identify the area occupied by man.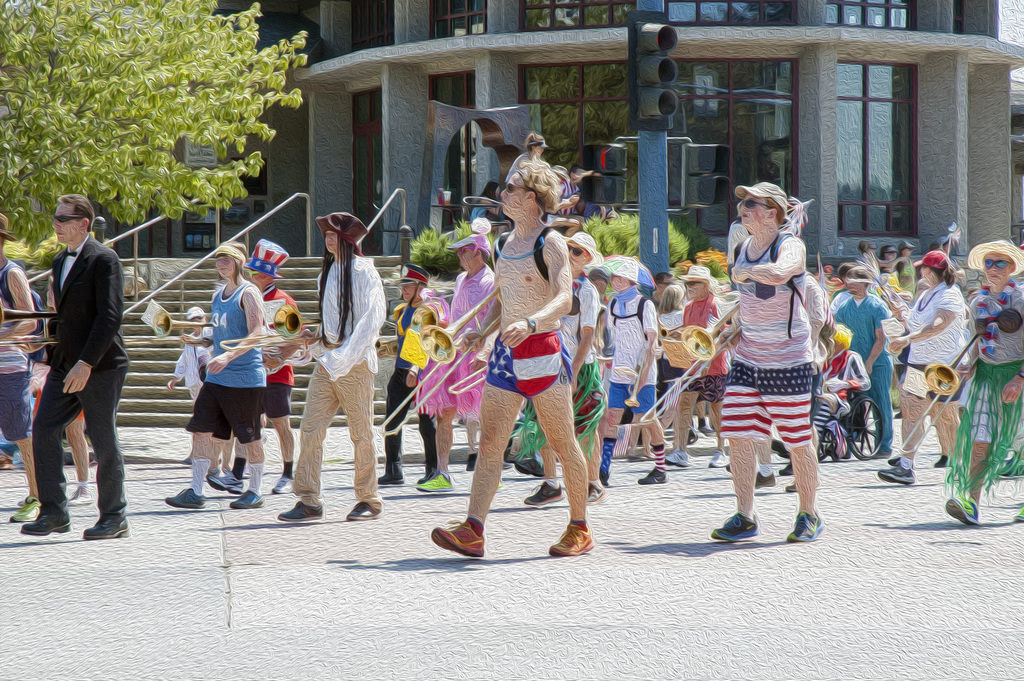
Area: 22/182/141/539.
